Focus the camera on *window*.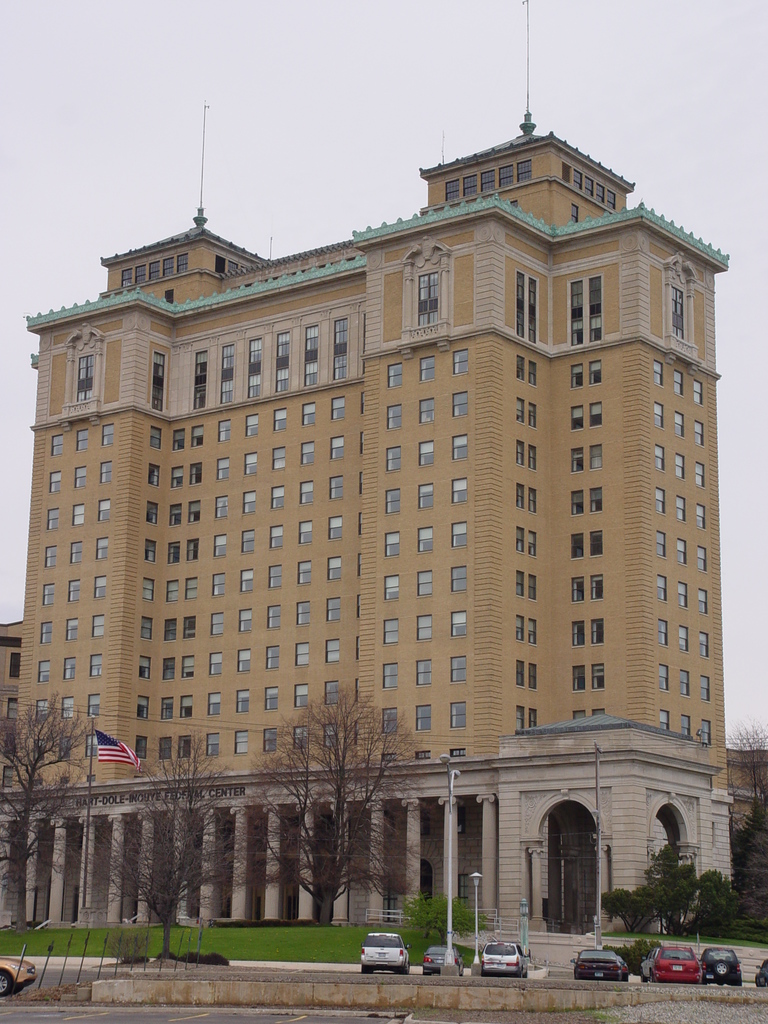
Focus region: BBox(381, 618, 401, 644).
